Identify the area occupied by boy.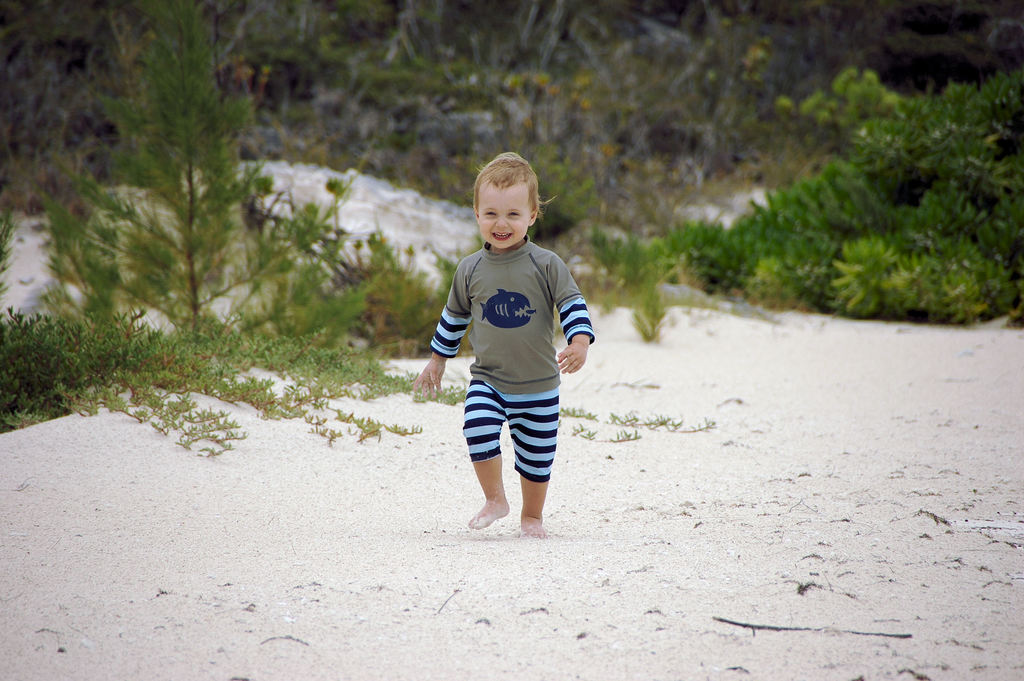
Area: rect(407, 151, 589, 541).
